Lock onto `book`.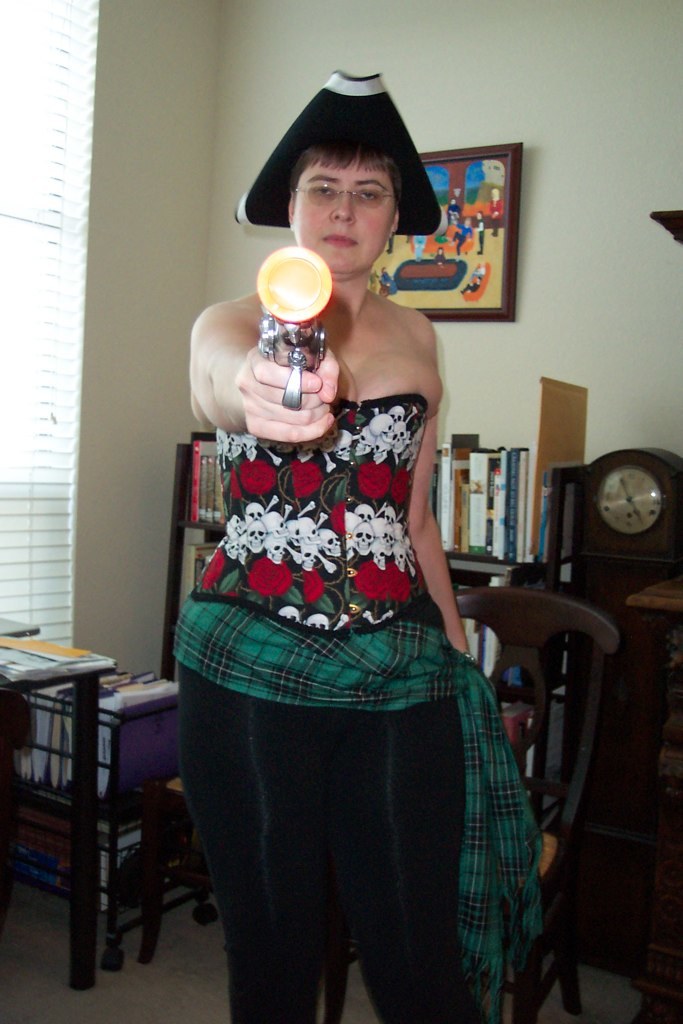
Locked: 474,455,492,563.
